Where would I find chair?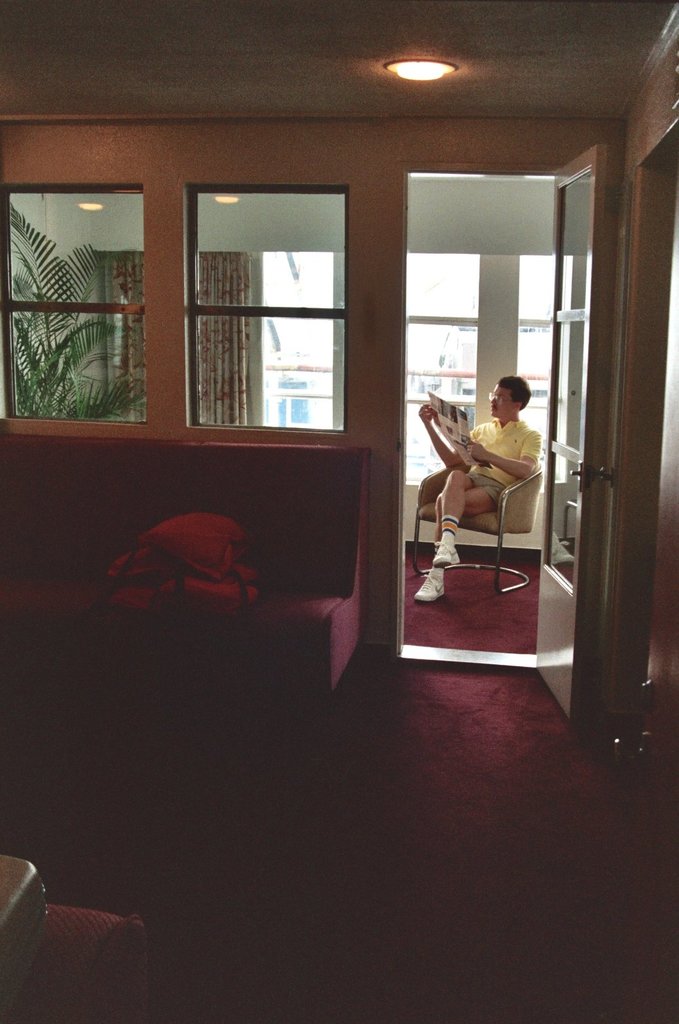
At [409,467,540,596].
